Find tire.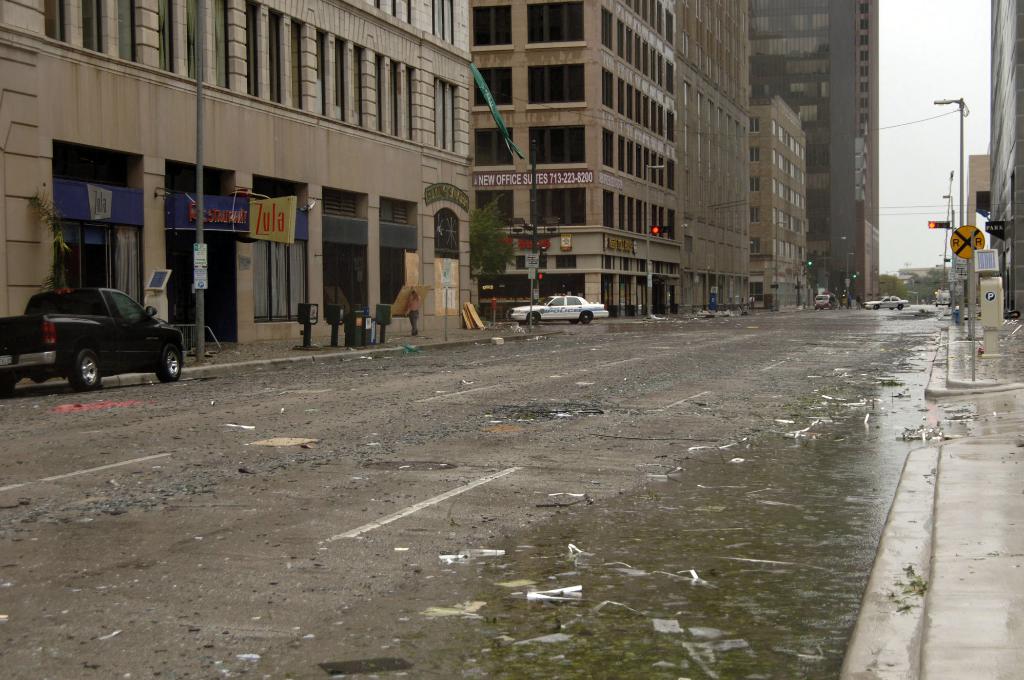
<bbox>570, 319, 579, 324</bbox>.
